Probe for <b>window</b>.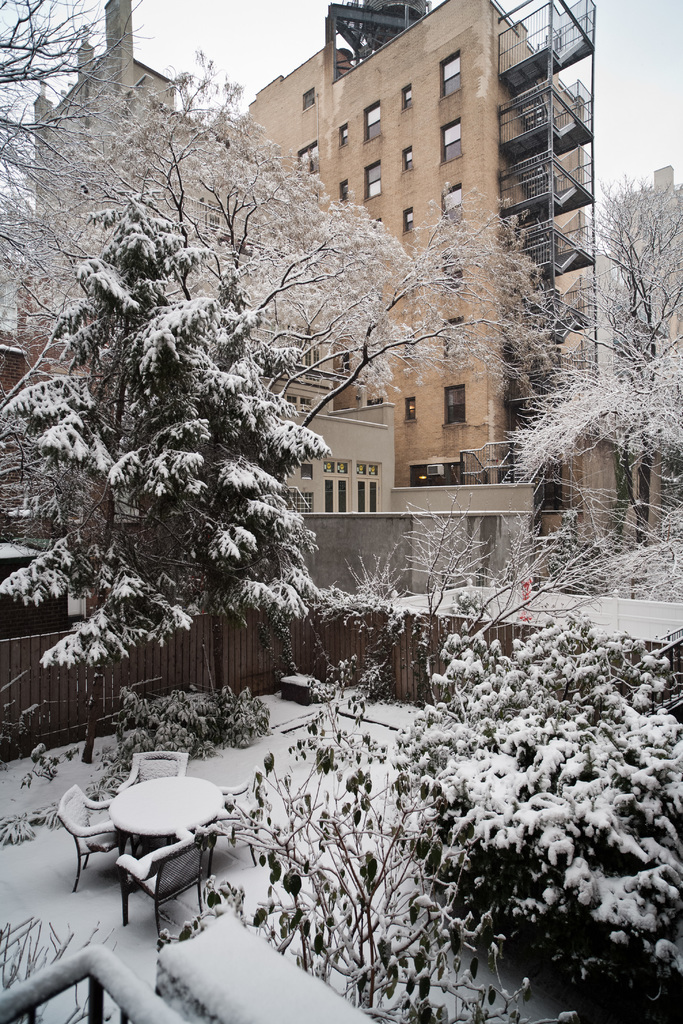
Probe result: bbox(295, 147, 322, 173).
